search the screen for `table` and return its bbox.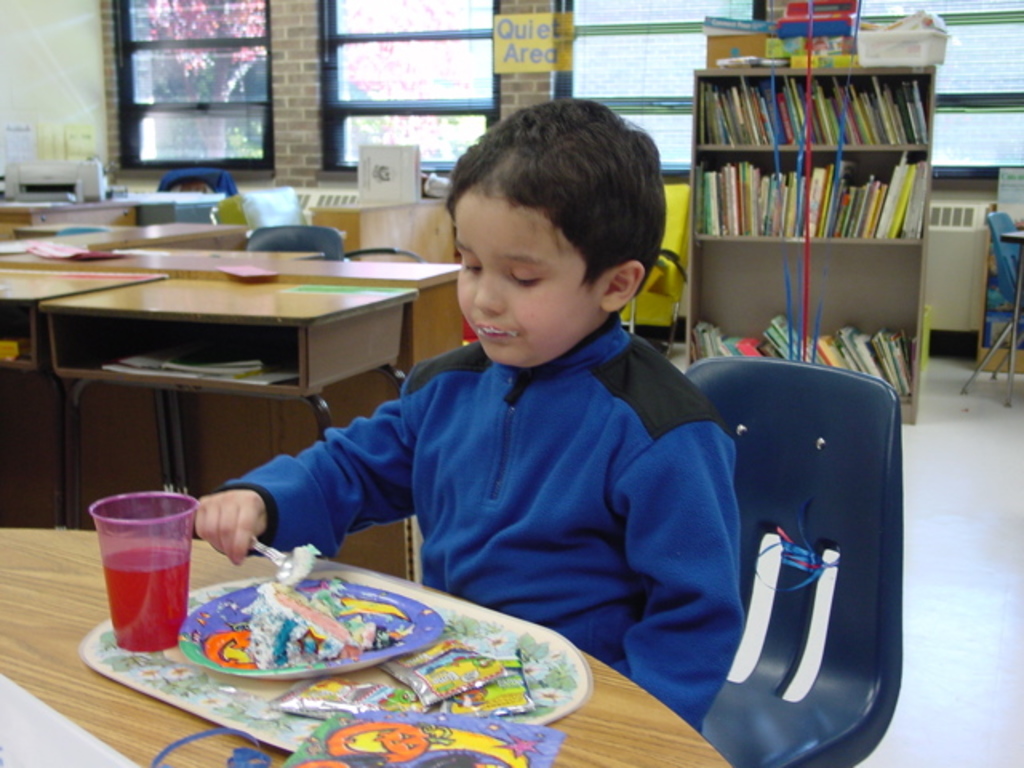
Found: BBox(0, 267, 163, 520).
